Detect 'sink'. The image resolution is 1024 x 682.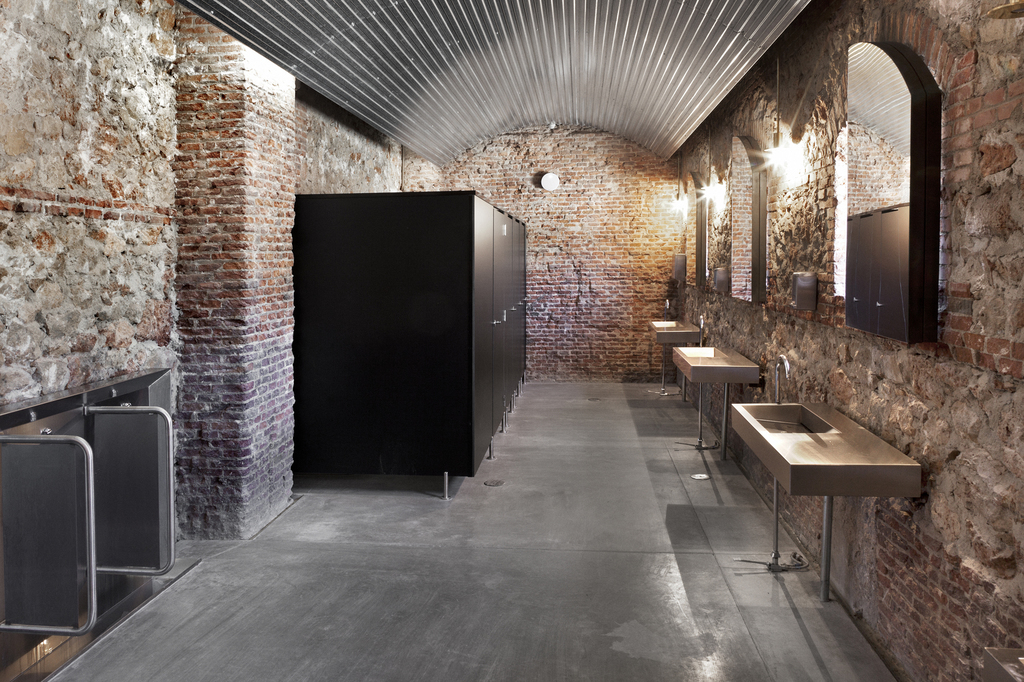
[646, 296, 703, 347].
